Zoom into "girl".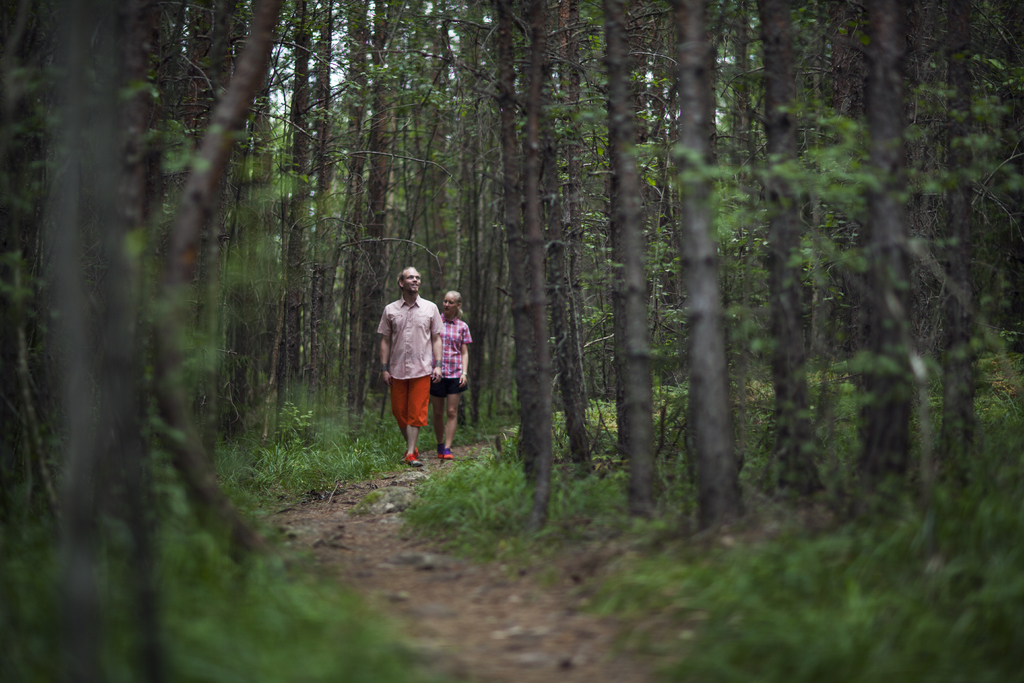
Zoom target: (x1=432, y1=292, x2=473, y2=456).
